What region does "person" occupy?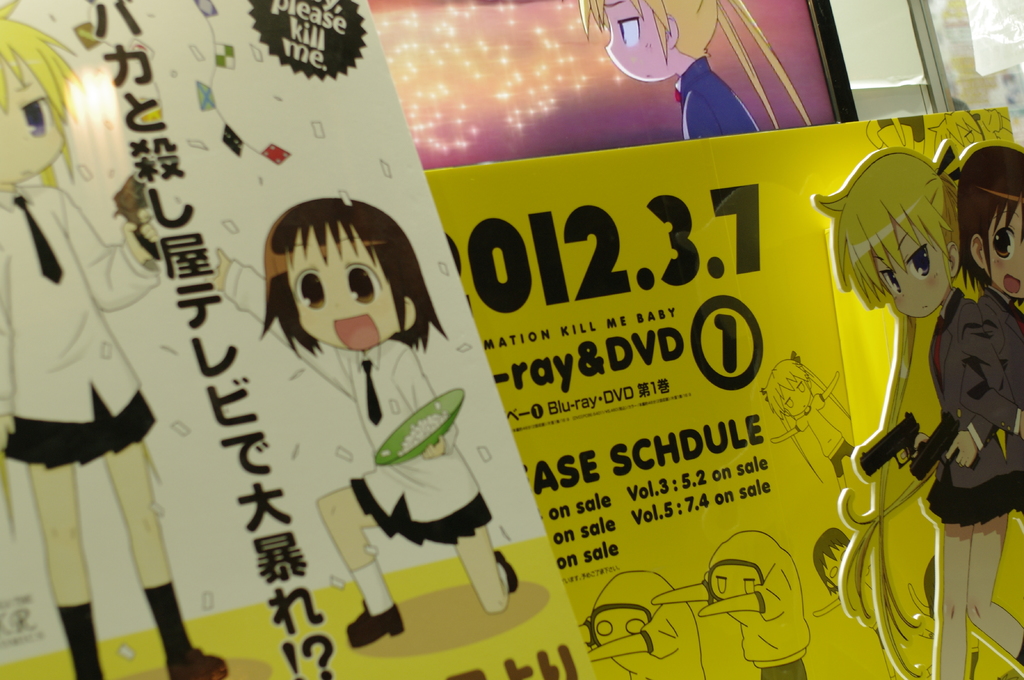
x1=810, y1=528, x2=904, y2=679.
